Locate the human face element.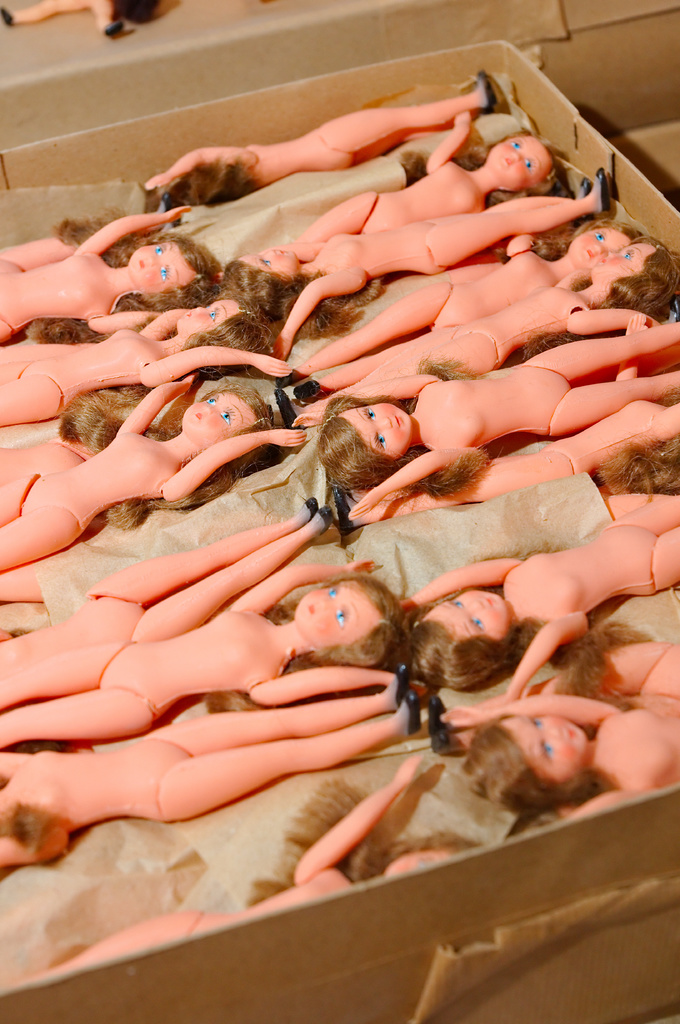
Element bbox: [178, 301, 244, 337].
